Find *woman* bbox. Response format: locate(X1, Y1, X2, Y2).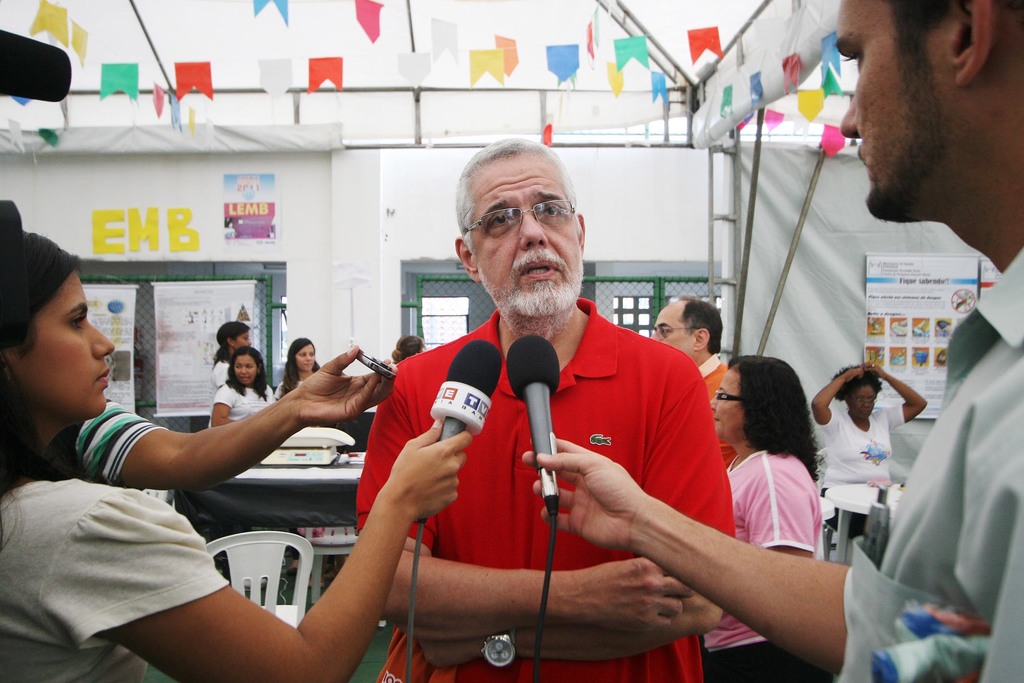
locate(0, 227, 476, 682).
